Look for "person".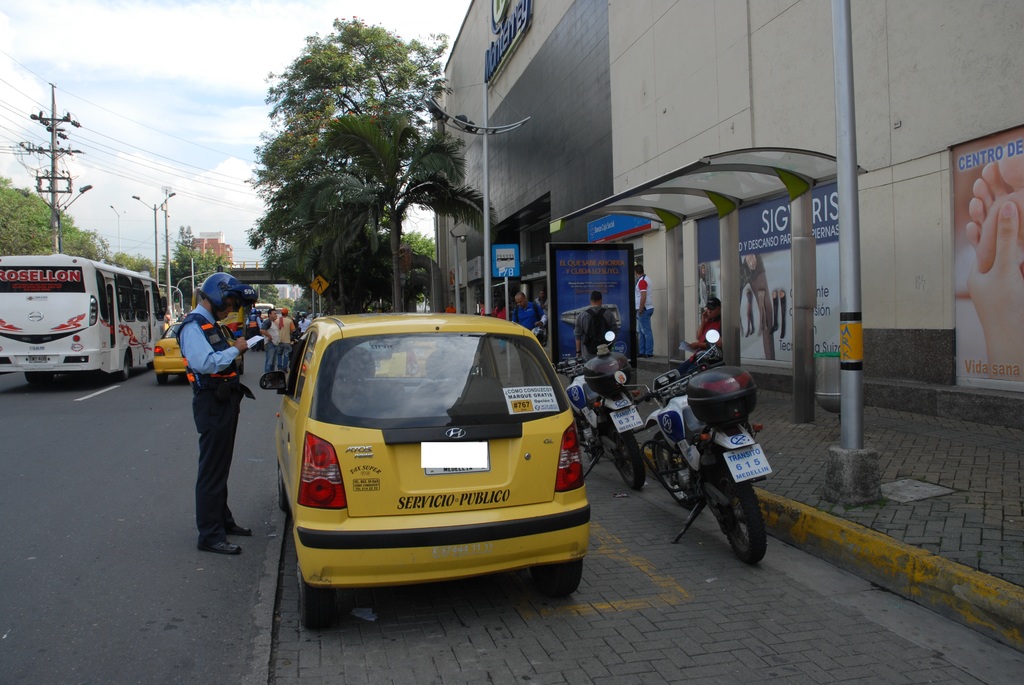
Found: [254,305,279,375].
